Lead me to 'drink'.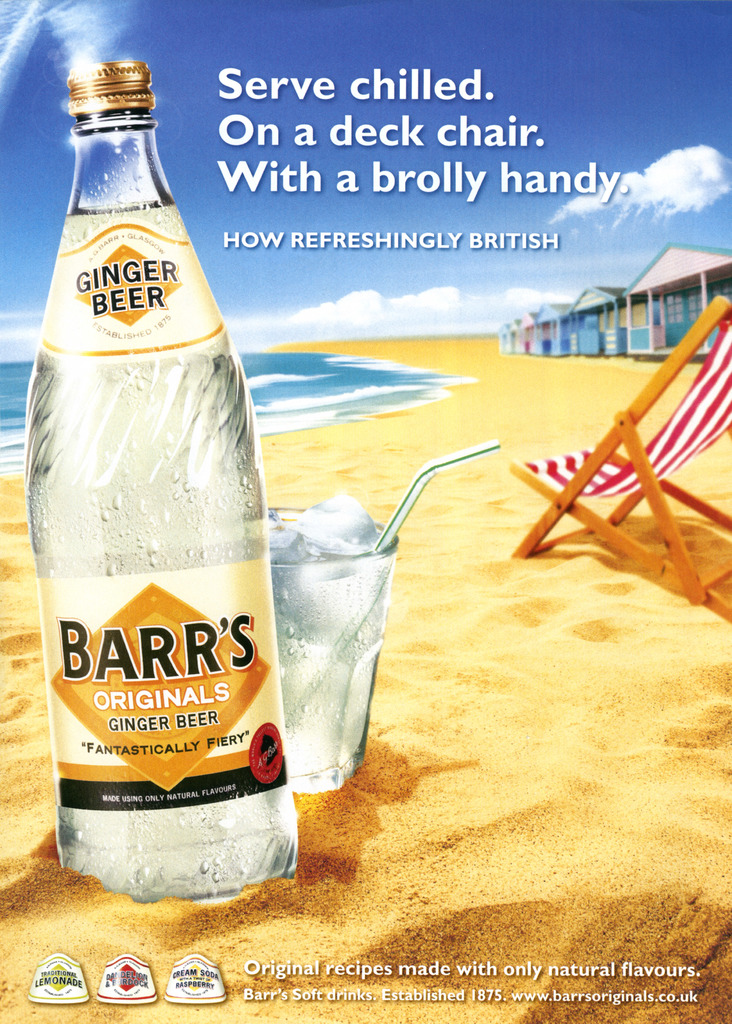
Lead to [left=264, top=498, right=389, bottom=790].
